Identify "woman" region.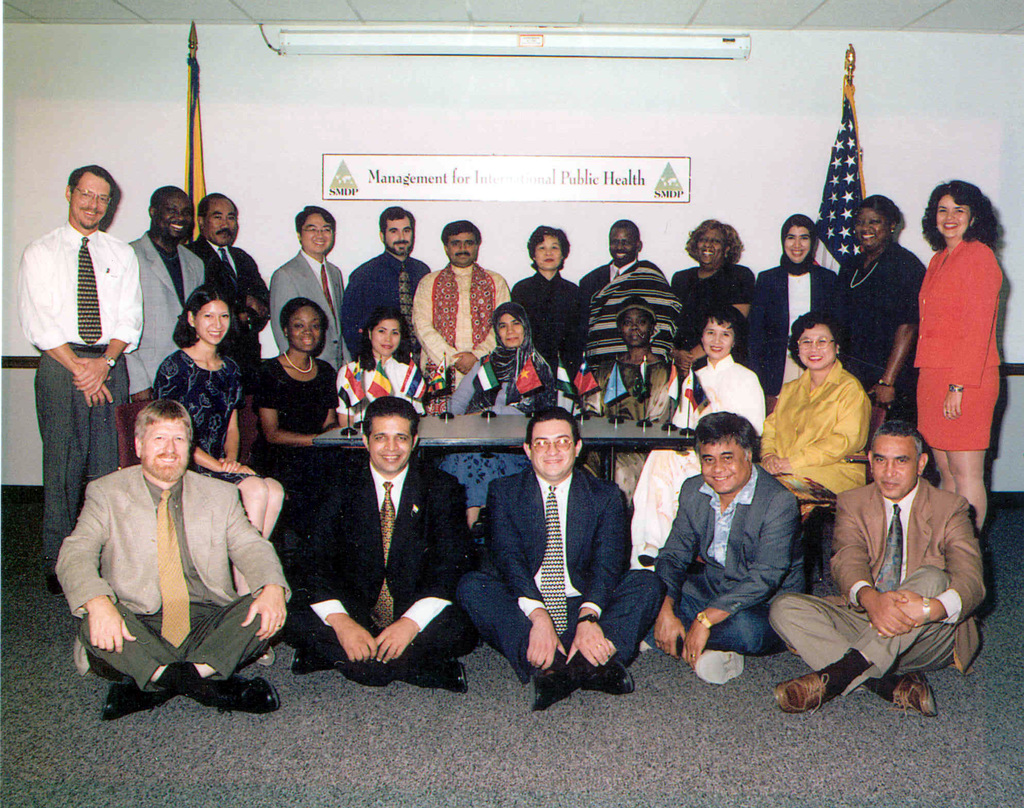
Region: x1=157, y1=280, x2=281, y2=592.
